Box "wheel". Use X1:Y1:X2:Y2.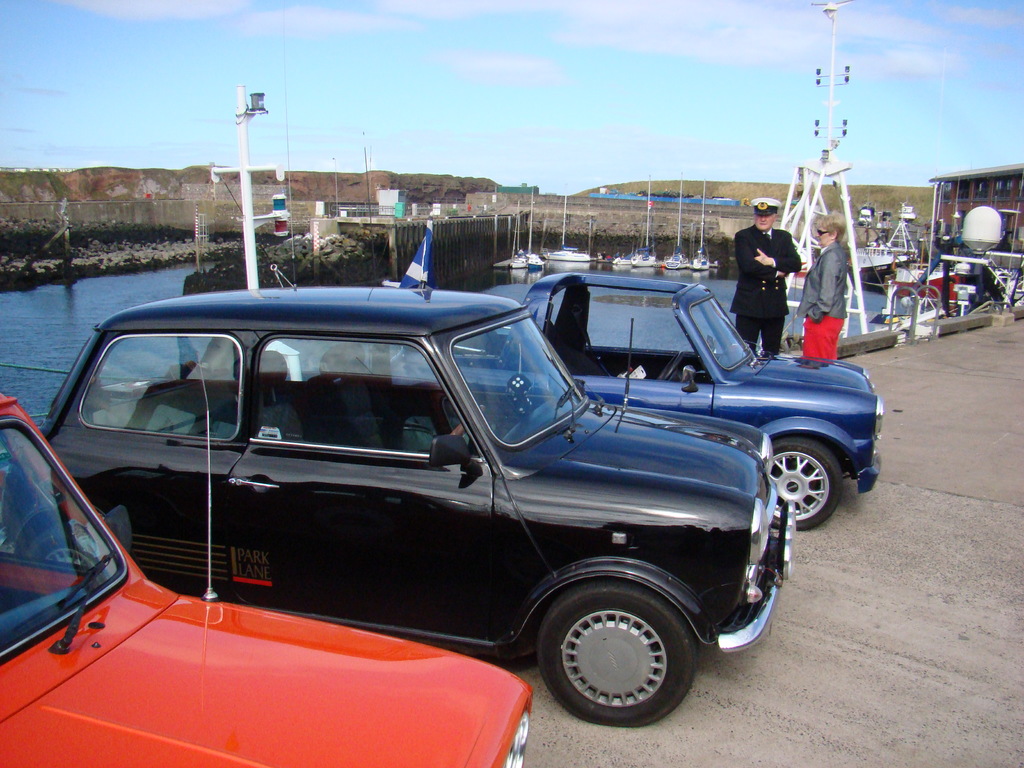
529:572:689:723.
